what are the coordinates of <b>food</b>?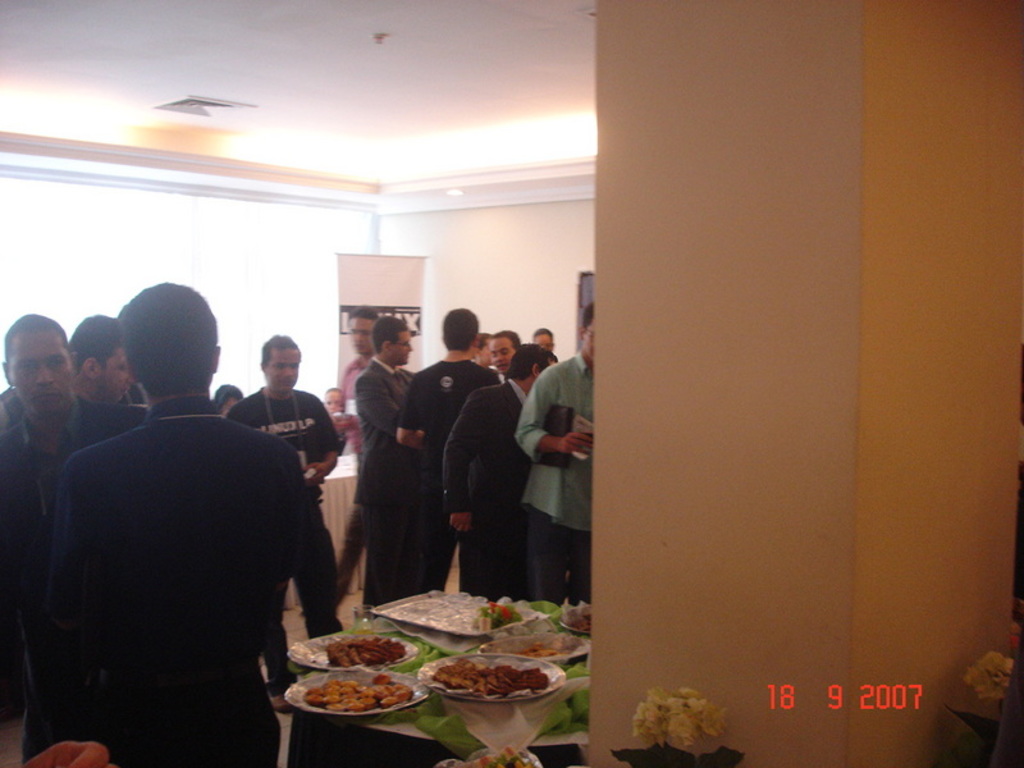
rect(511, 640, 559, 662).
